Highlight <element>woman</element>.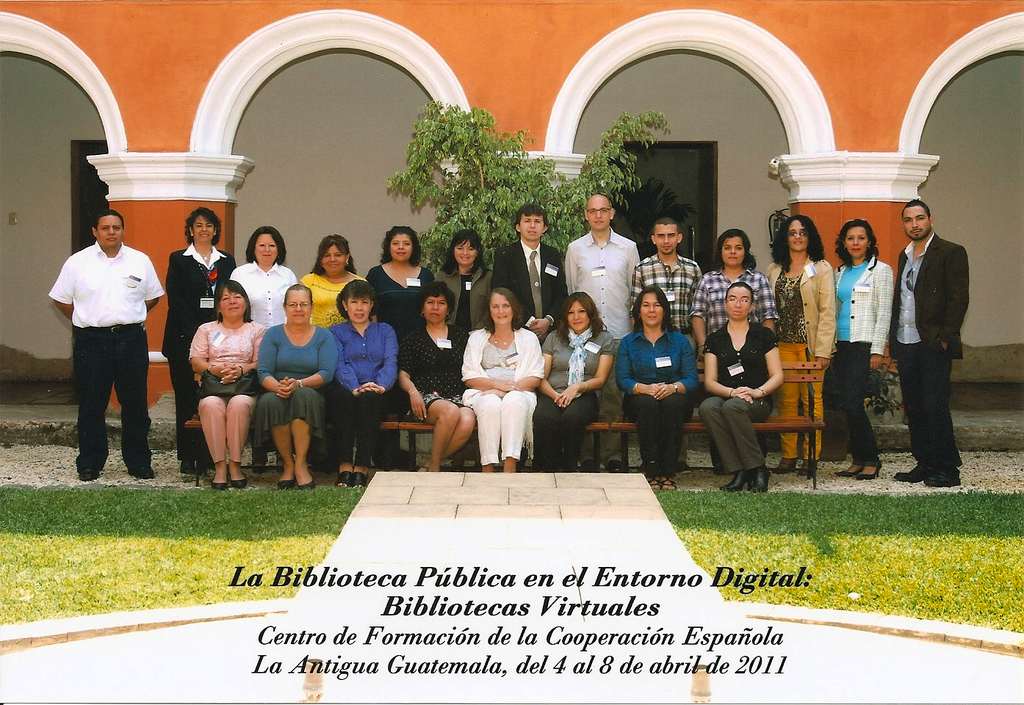
Highlighted region: (434,228,497,333).
